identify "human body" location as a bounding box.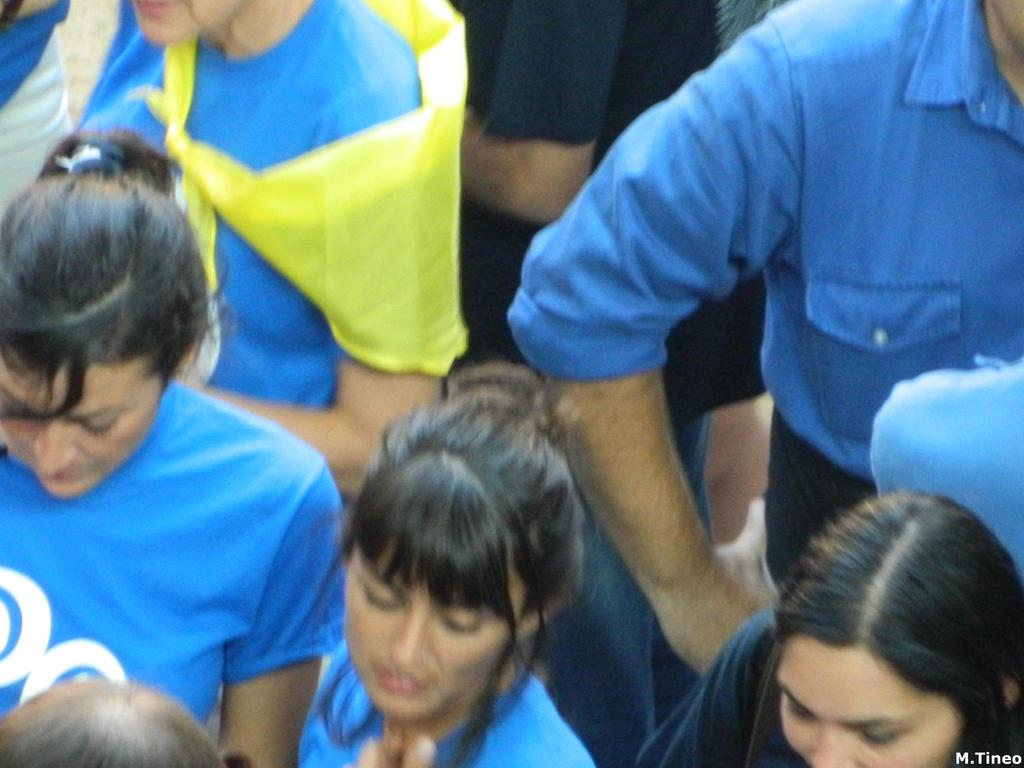
502,0,1023,675.
